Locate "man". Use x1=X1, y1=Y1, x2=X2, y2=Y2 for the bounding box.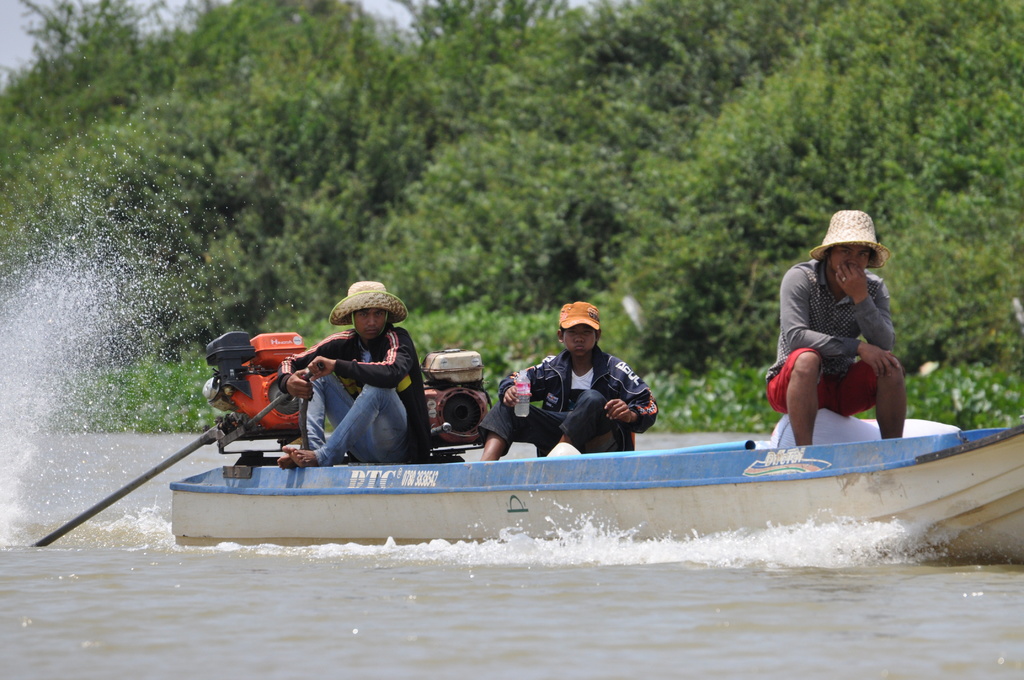
x1=764, y1=204, x2=932, y2=468.
